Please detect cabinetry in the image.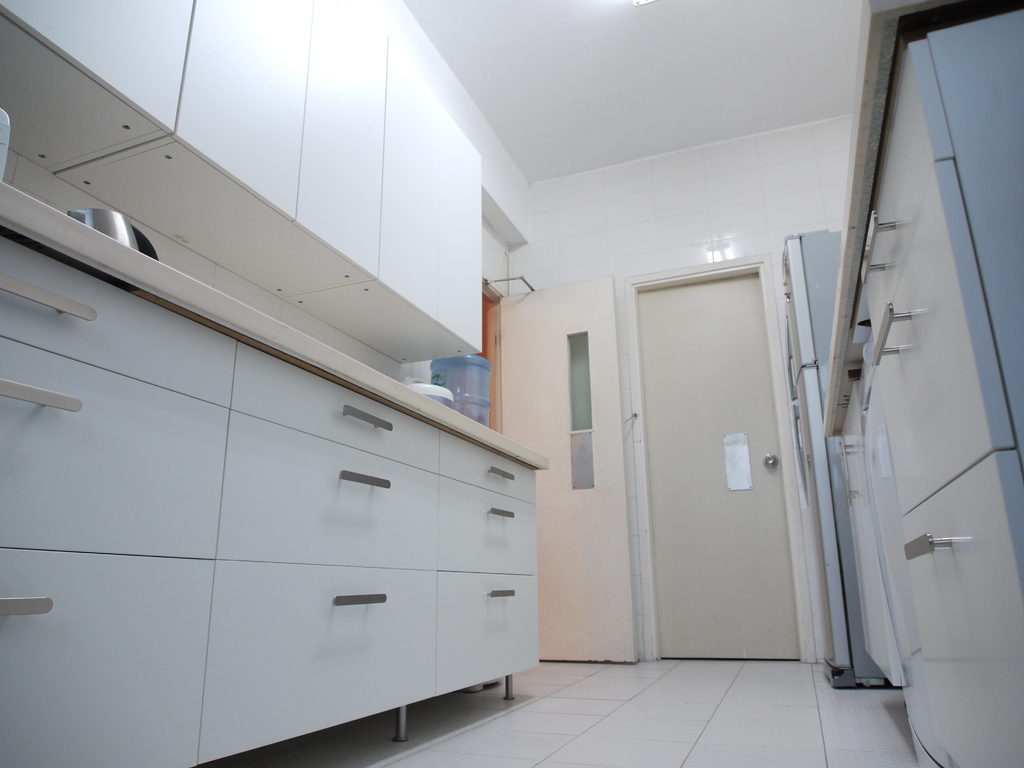
select_region(0, 233, 543, 767).
